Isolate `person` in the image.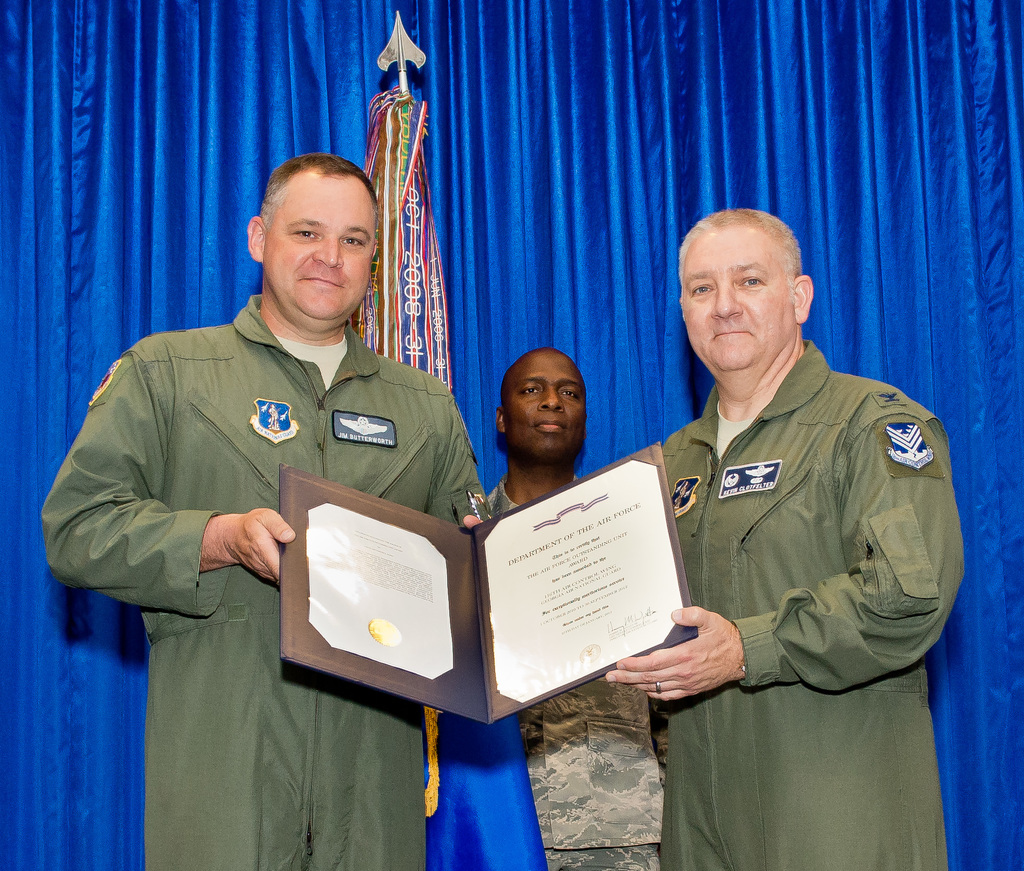
Isolated region: BBox(604, 210, 966, 870).
